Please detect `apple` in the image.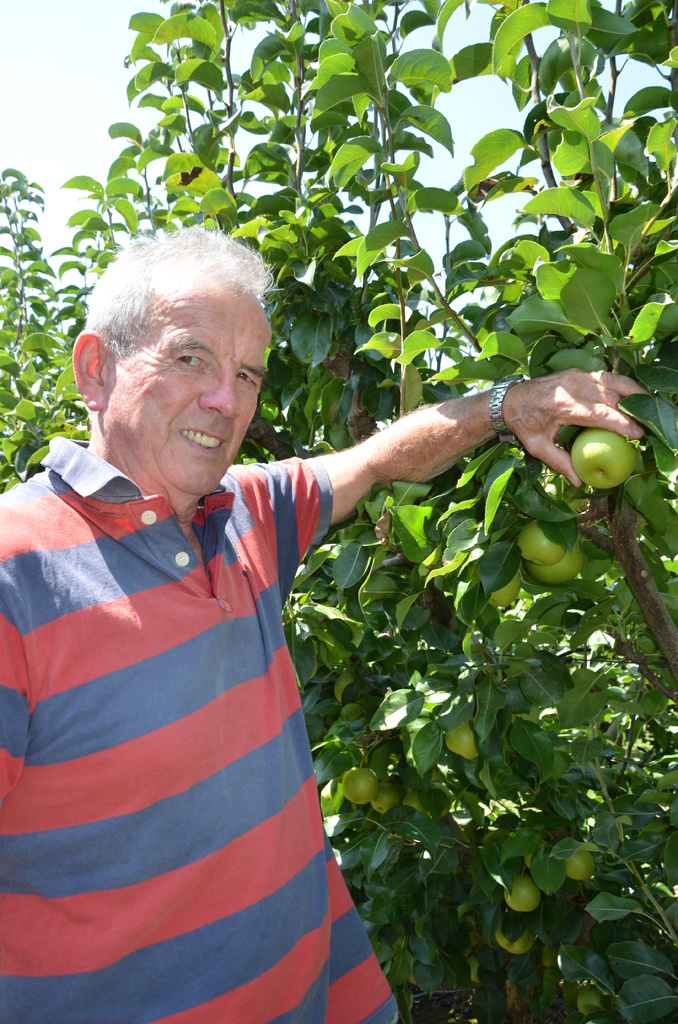
Rect(528, 540, 583, 585).
